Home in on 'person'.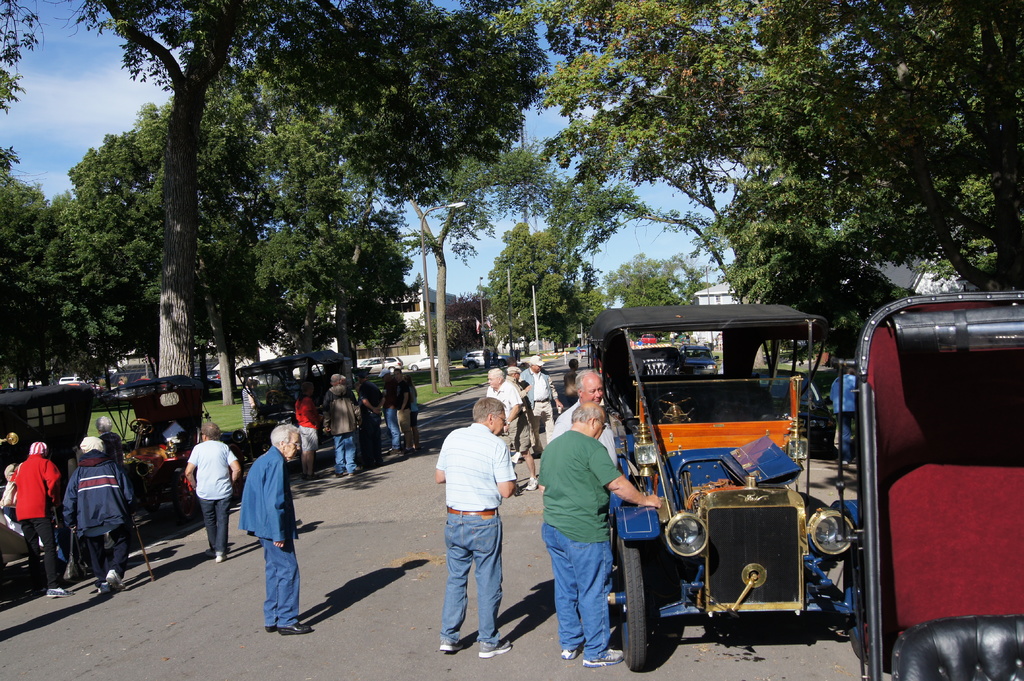
Homed in at {"x1": 233, "y1": 419, "x2": 304, "y2": 643}.
